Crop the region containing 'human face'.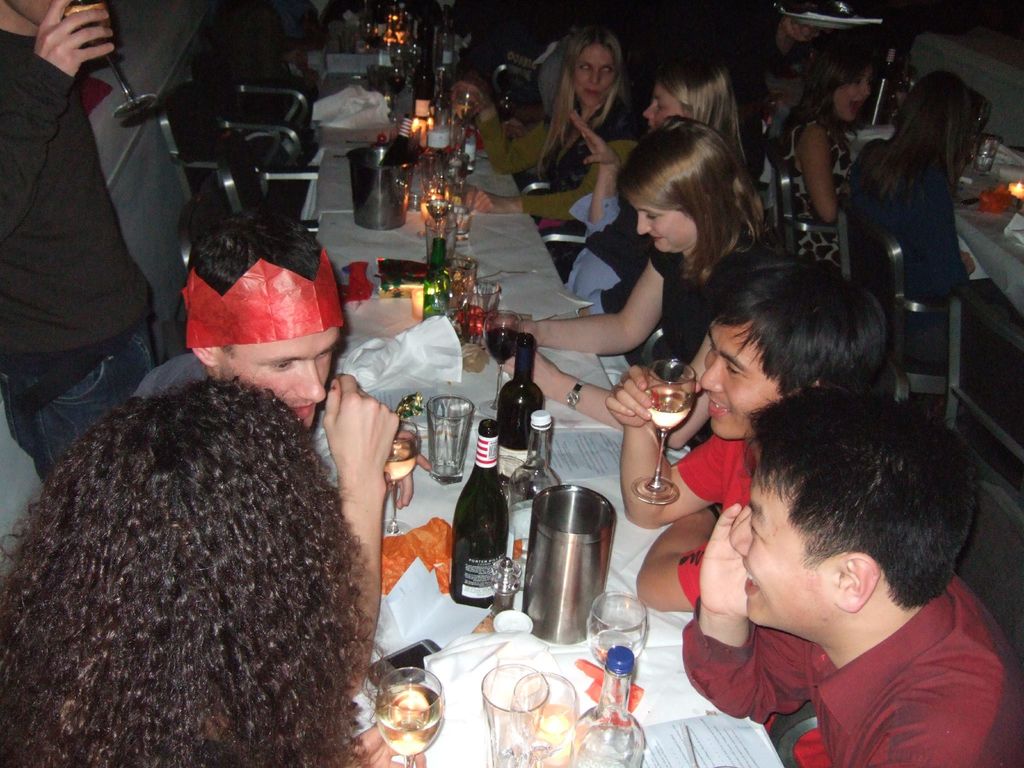
Crop region: Rect(631, 197, 696, 252).
